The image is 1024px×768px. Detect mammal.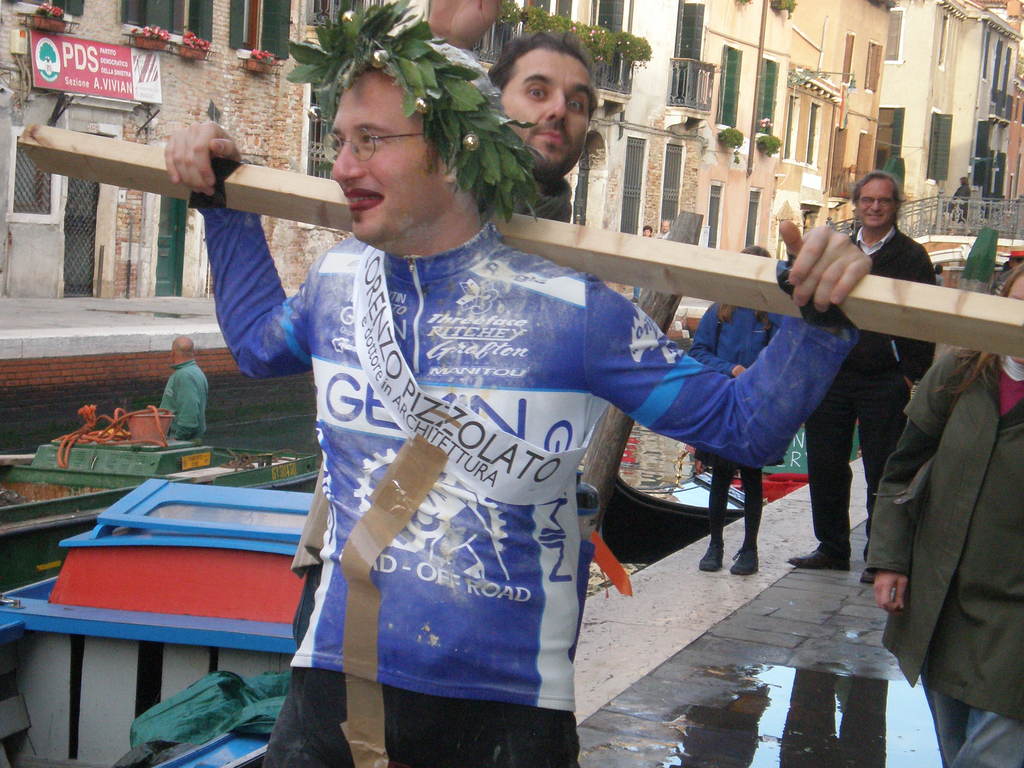
Detection: locate(659, 218, 671, 236).
